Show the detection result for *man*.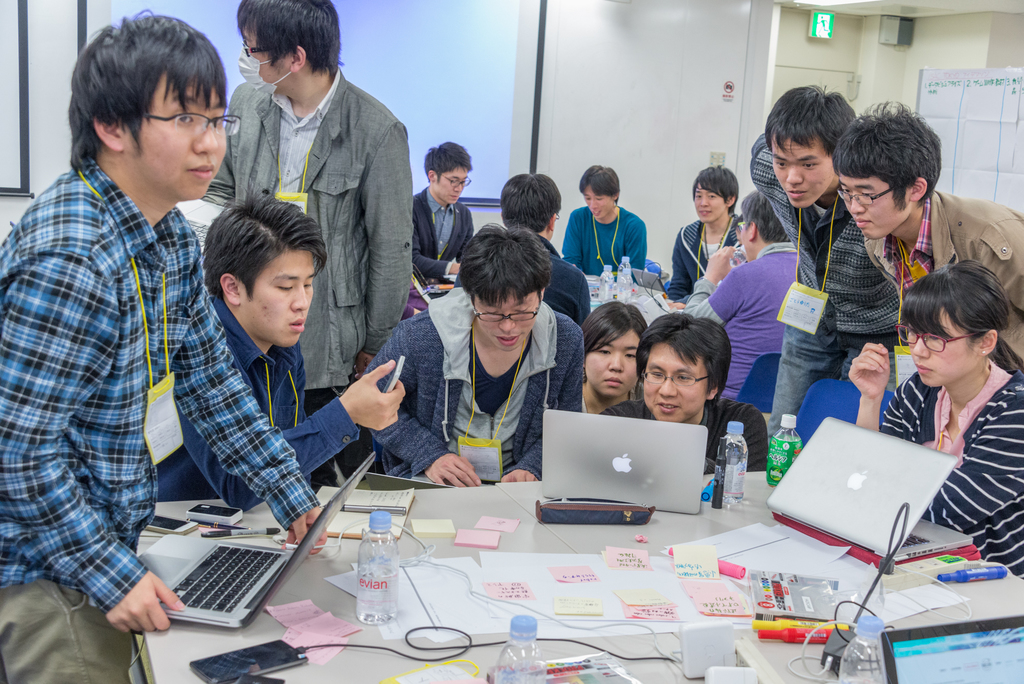
BBox(152, 189, 409, 514).
